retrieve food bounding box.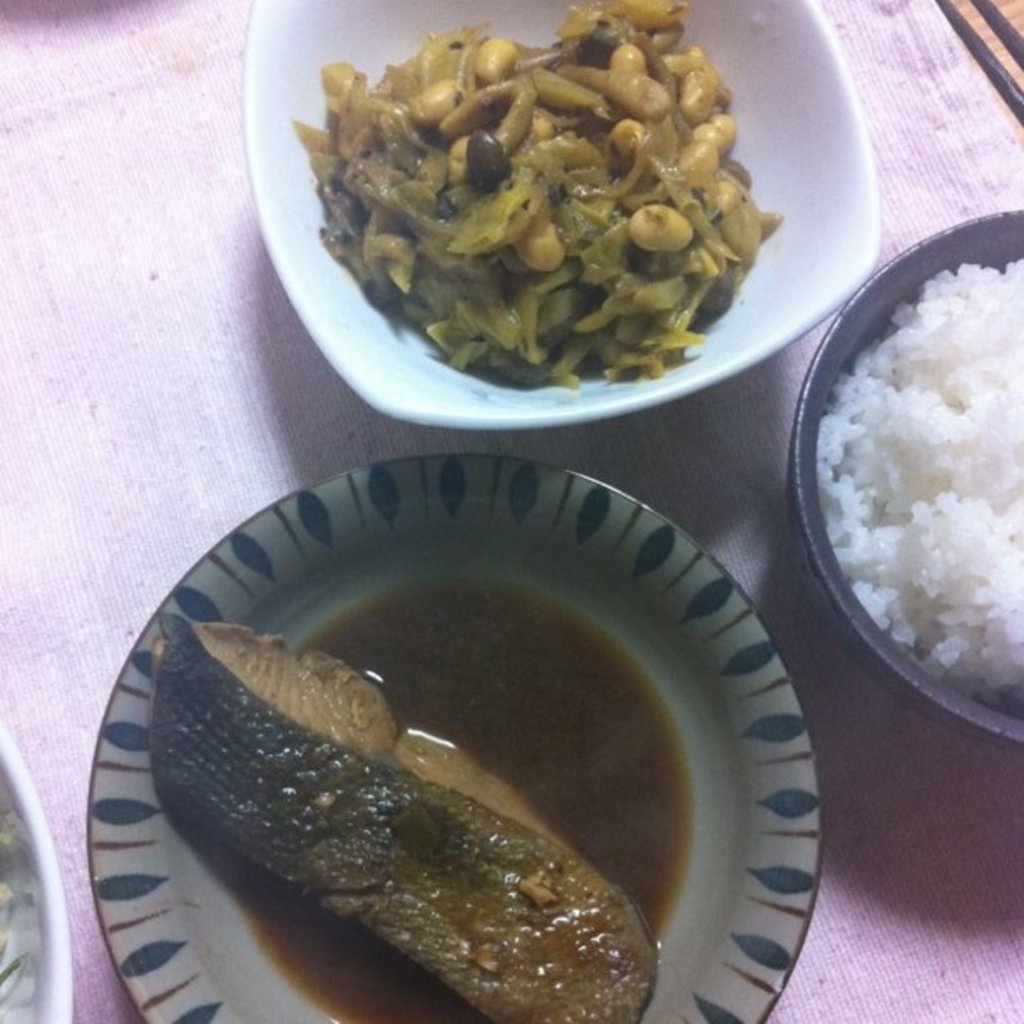
Bounding box: rect(136, 566, 694, 1022).
